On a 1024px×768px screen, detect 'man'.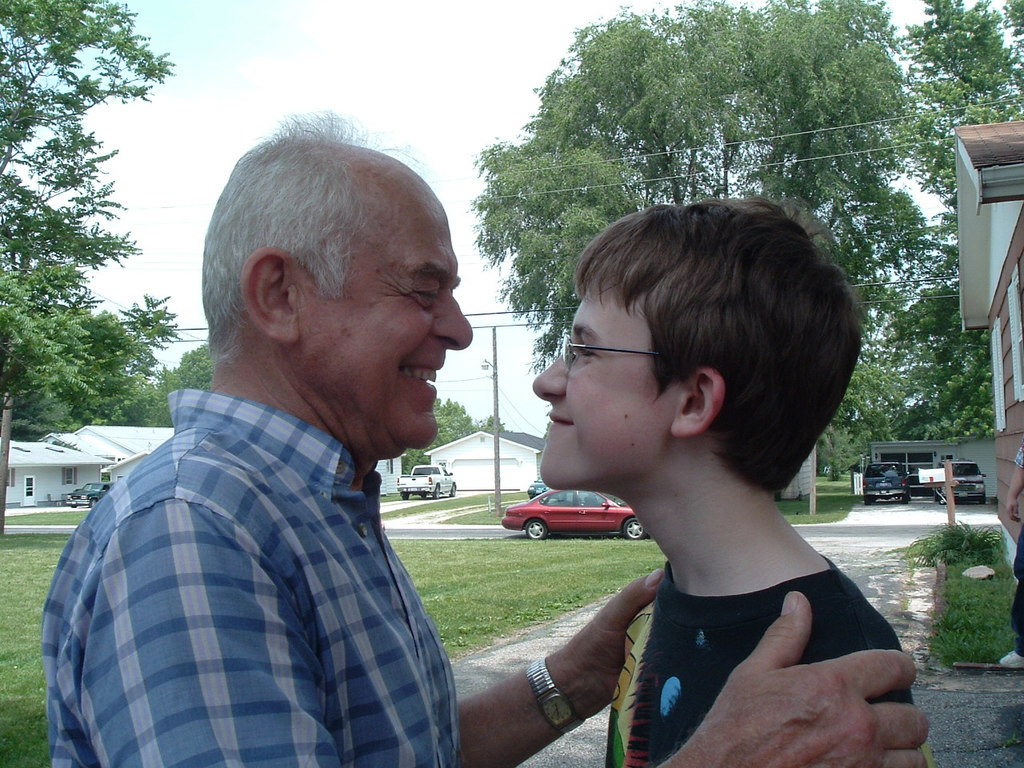
[37,103,933,767].
